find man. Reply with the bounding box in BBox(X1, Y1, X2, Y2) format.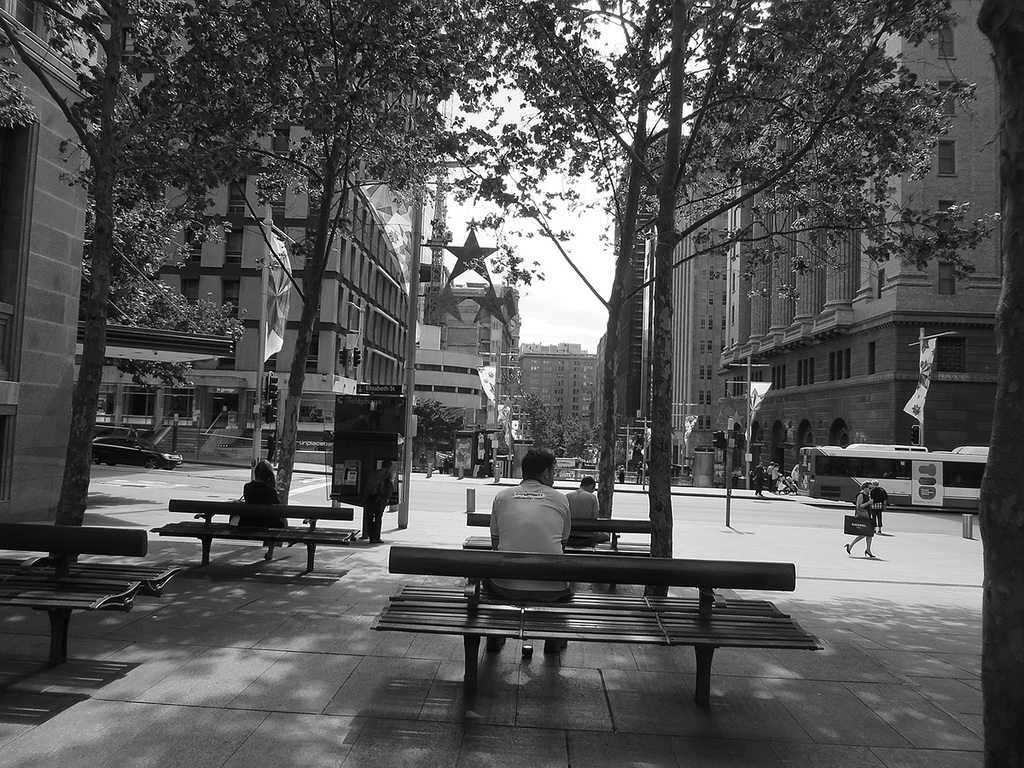
BBox(482, 439, 576, 671).
